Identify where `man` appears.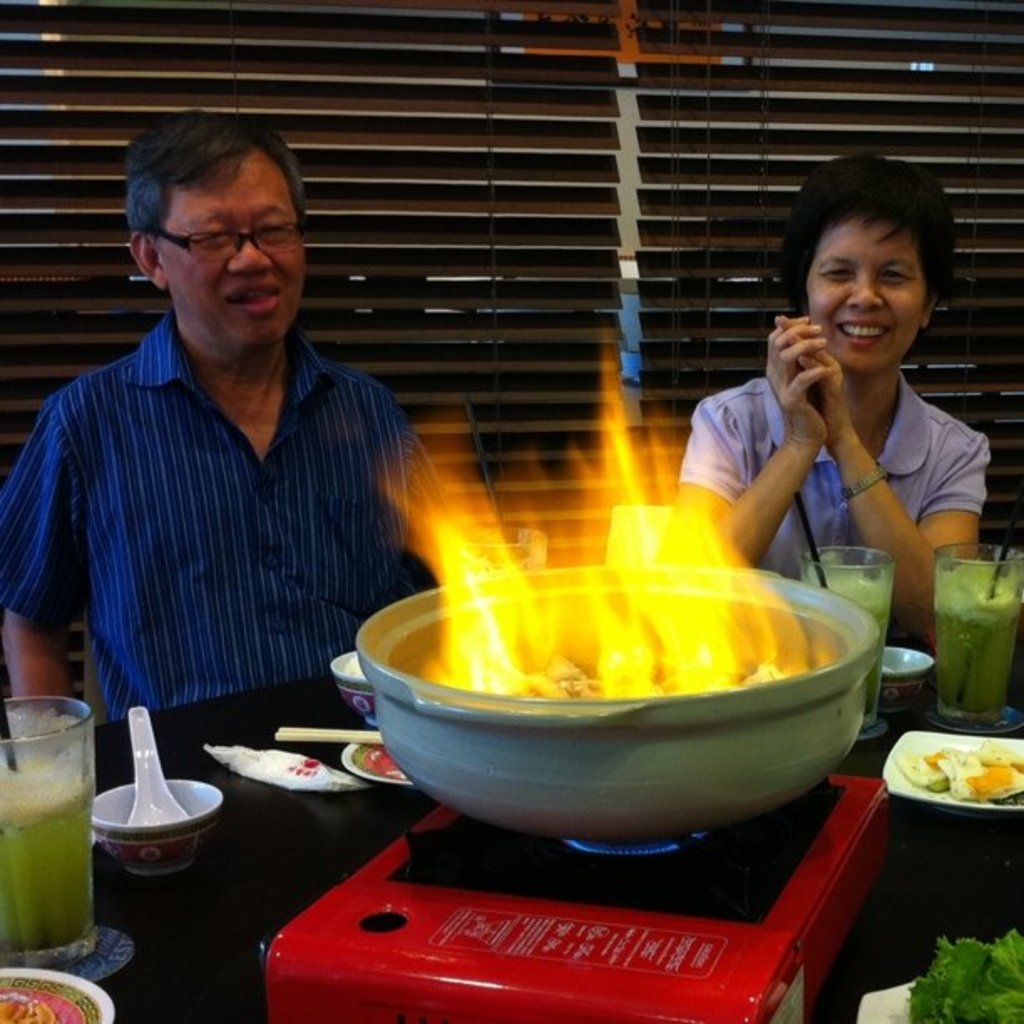
Appears at [x1=12, y1=142, x2=484, y2=801].
